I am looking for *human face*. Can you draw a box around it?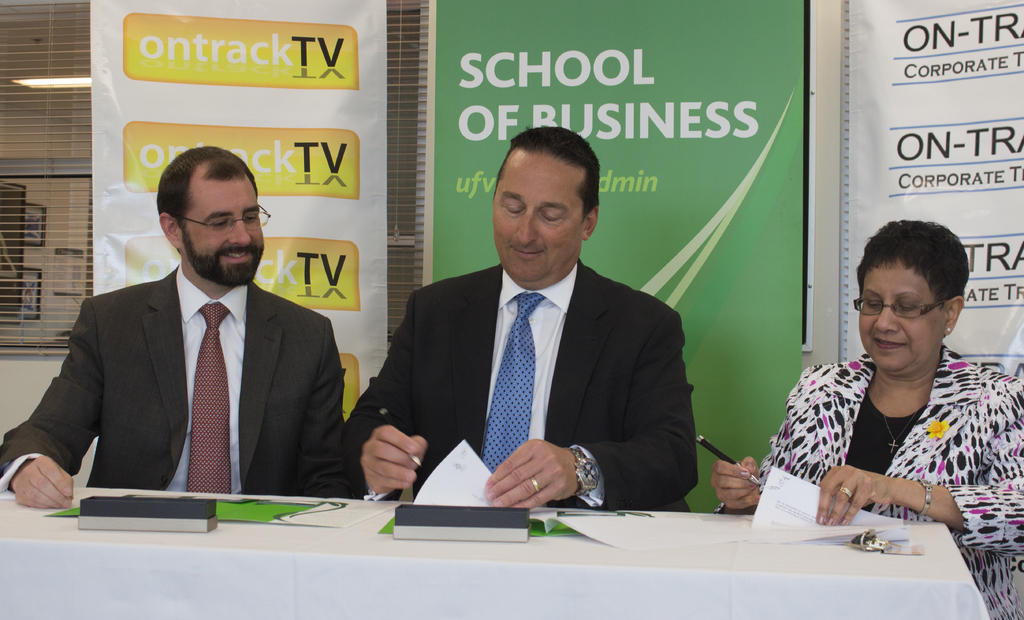
Sure, the bounding box is region(490, 141, 574, 285).
